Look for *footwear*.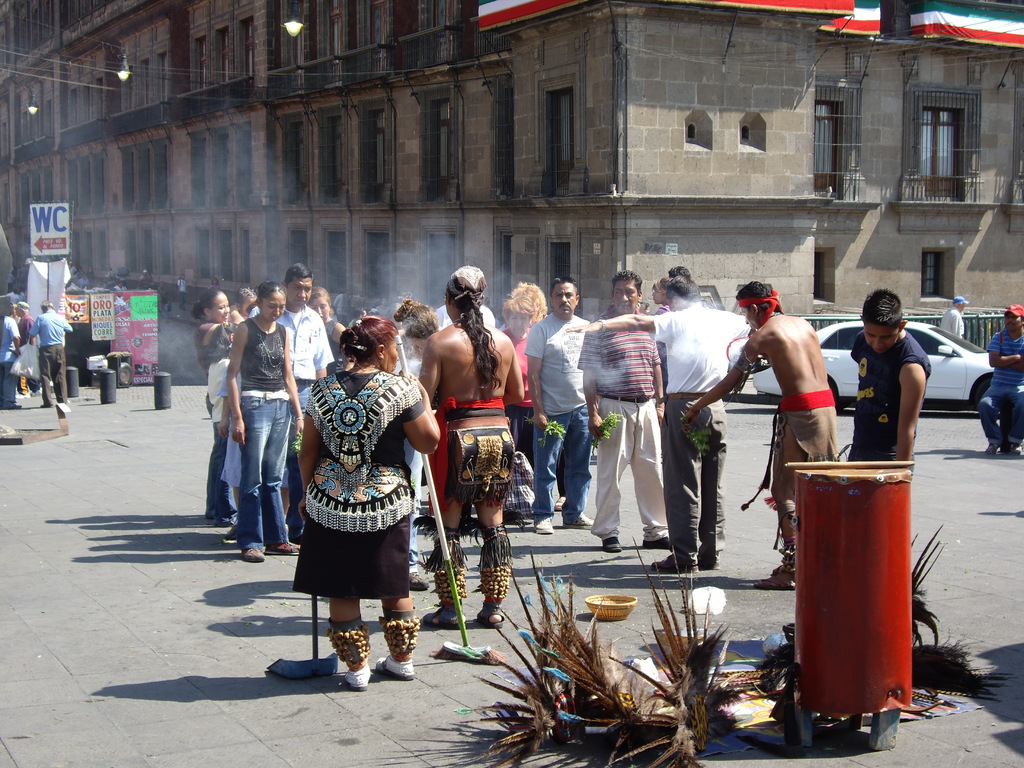
Found: box(479, 602, 501, 625).
